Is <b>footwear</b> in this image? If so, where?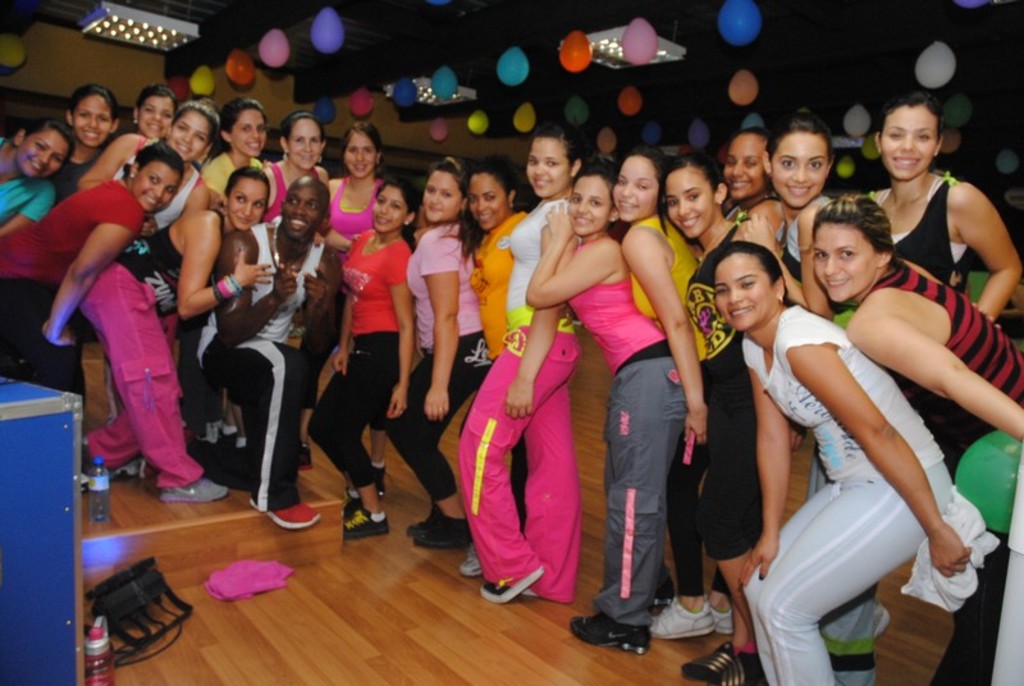
Yes, at locate(485, 564, 548, 604).
